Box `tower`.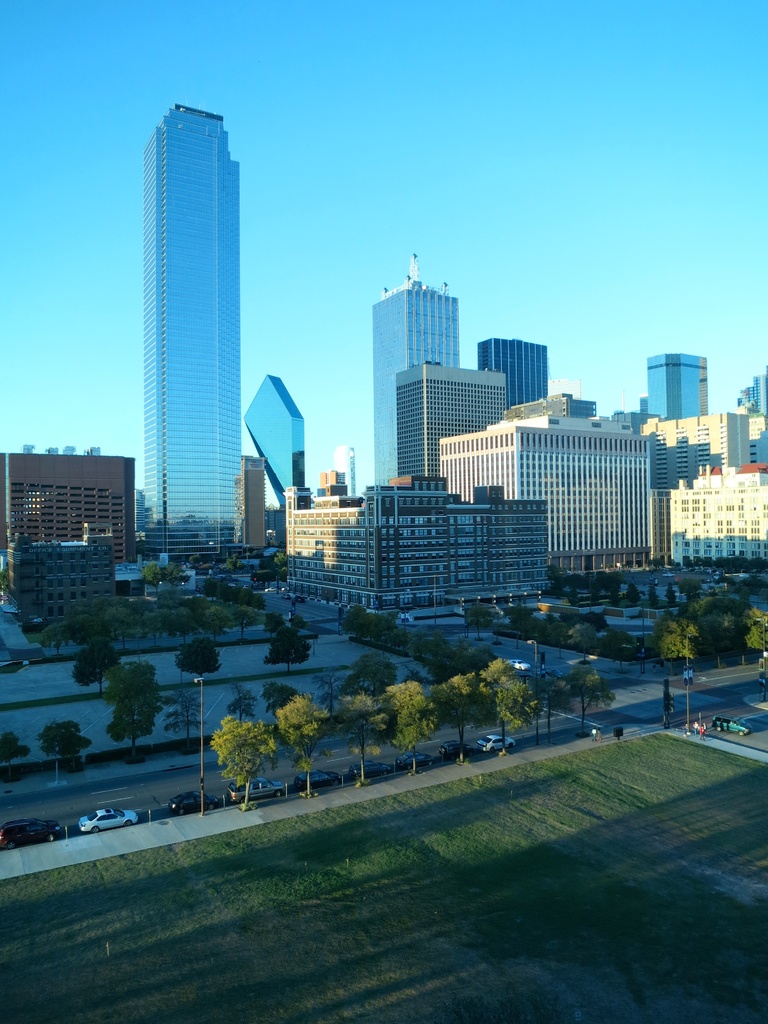
137/101/242/545.
